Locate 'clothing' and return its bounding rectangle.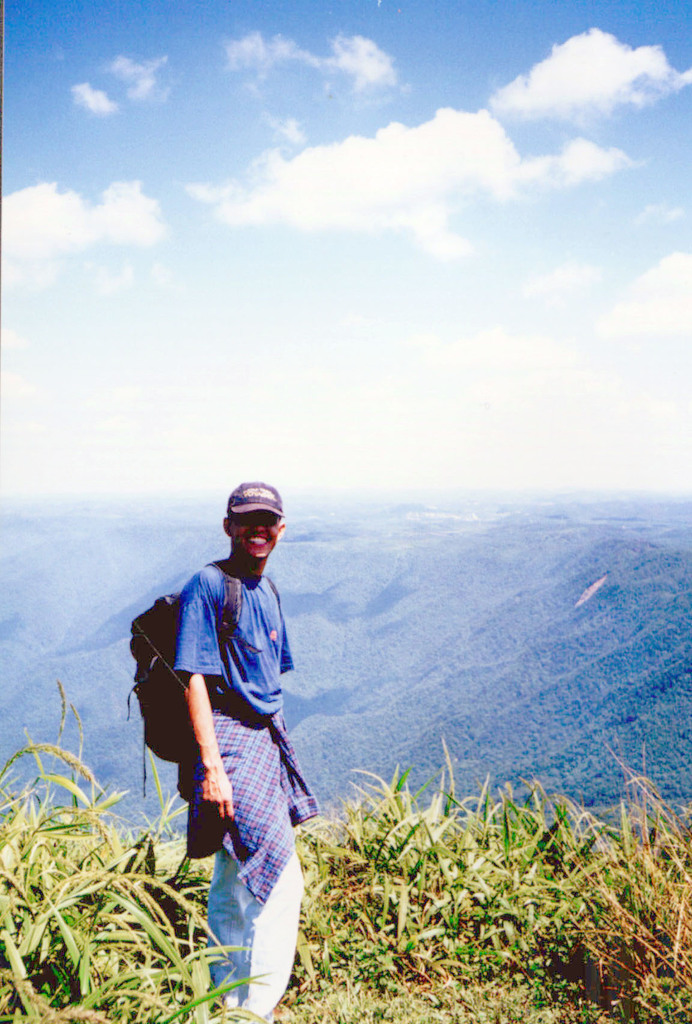
[163, 557, 321, 1011].
